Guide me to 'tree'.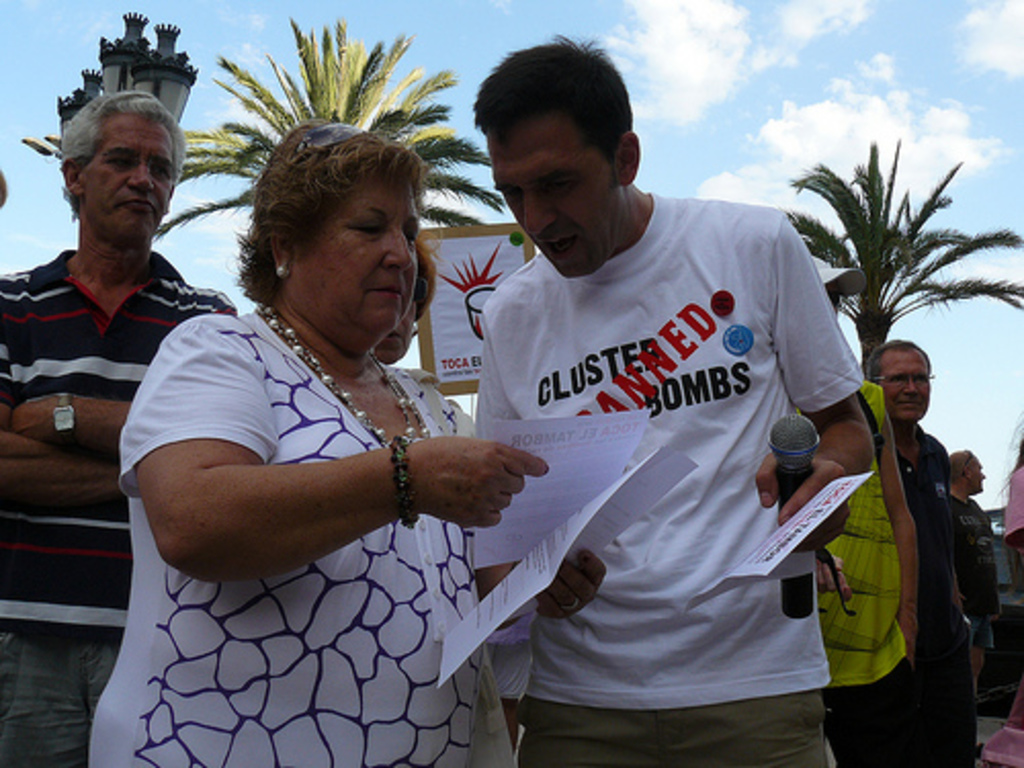
Guidance: <bbox>150, 0, 498, 242</bbox>.
